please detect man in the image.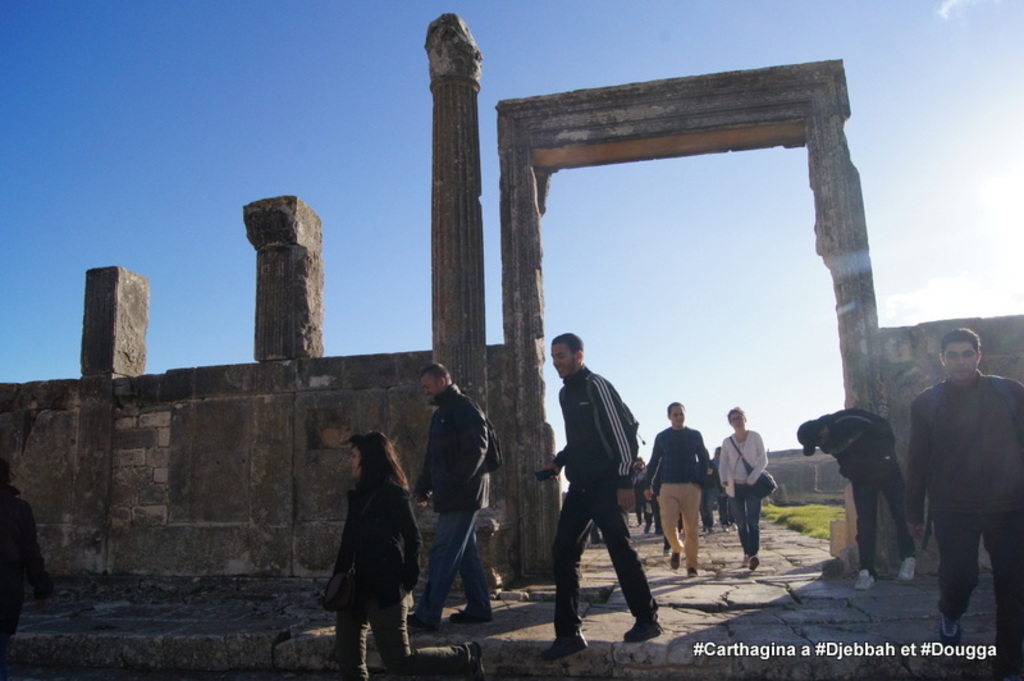
x1=902 y1=328 x2=1023 y2=680.
